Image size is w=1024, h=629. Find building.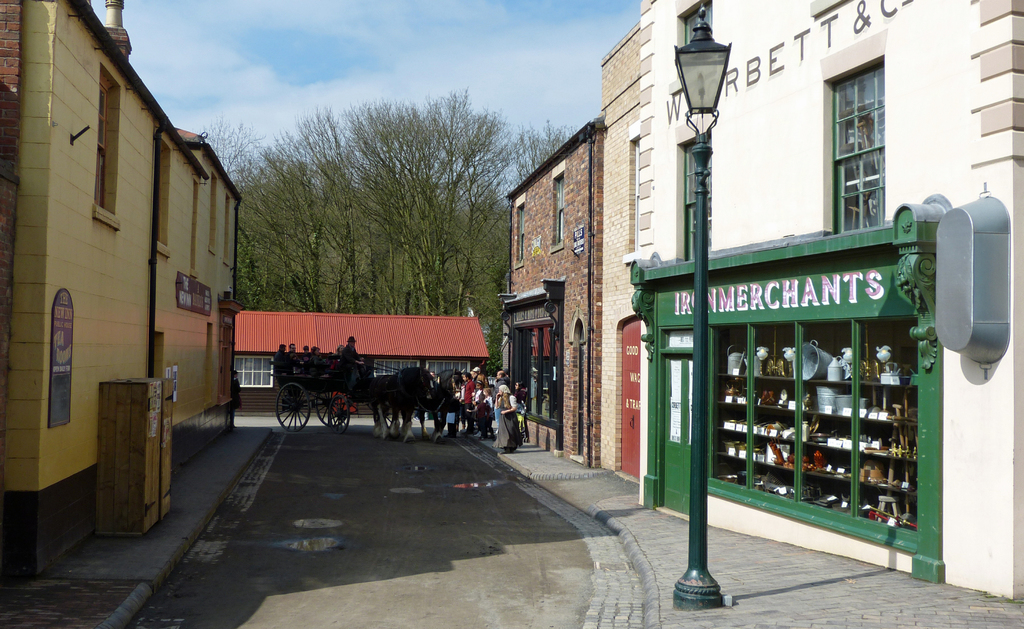
BBox(629, 0, 1021, 600).
